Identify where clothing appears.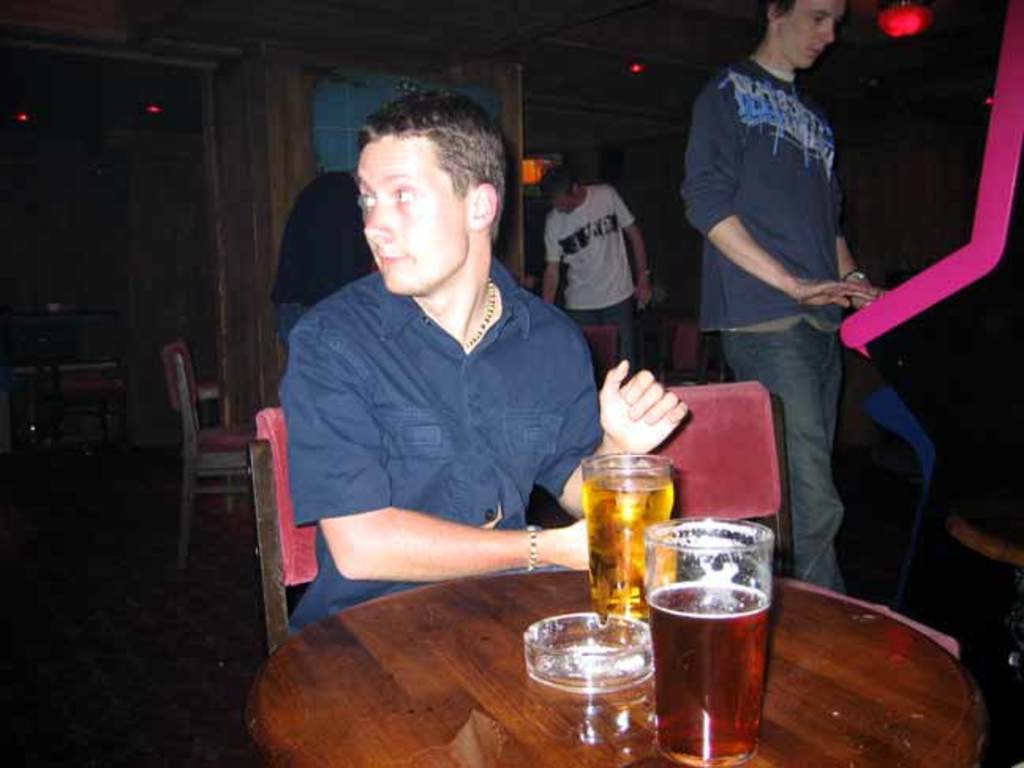
Appears at l=540, t=185, r=642, b=329.
